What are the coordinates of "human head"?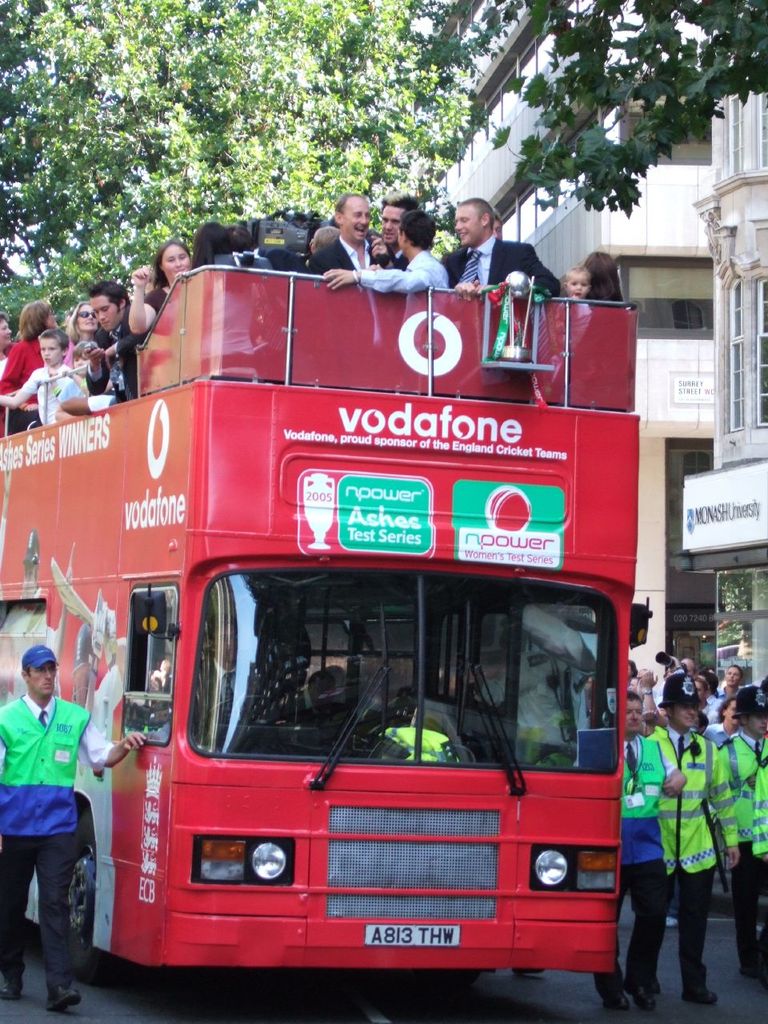
locate(734, 691, 767, 738).
